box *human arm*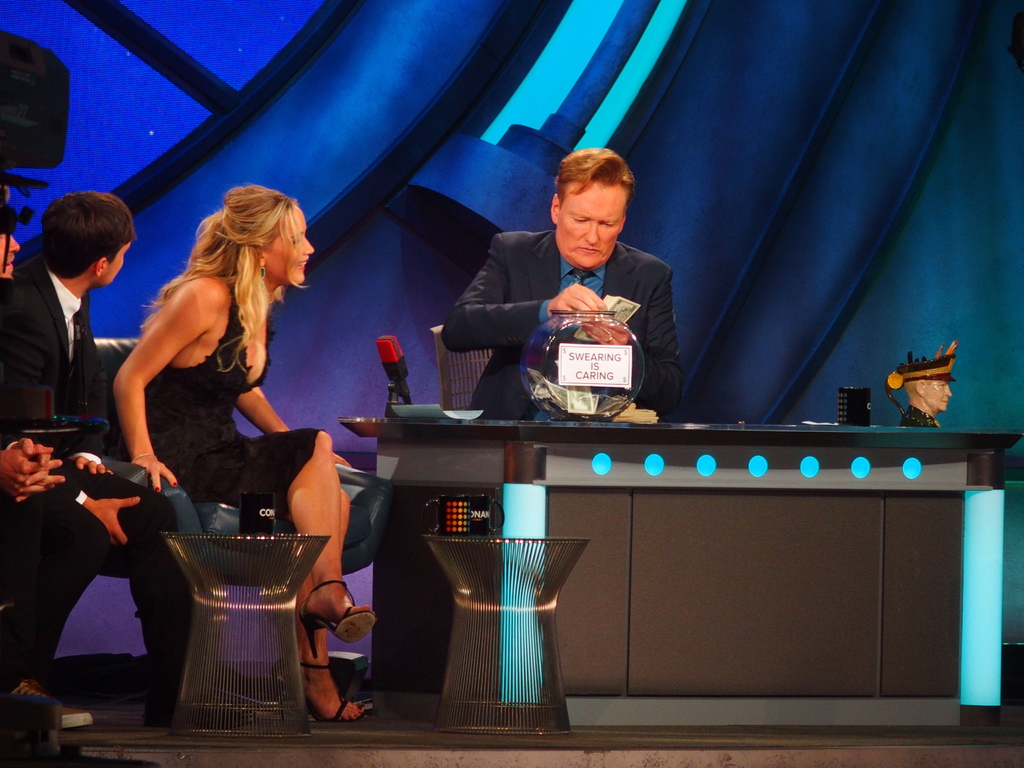
region(1, 430, 70, 511)
